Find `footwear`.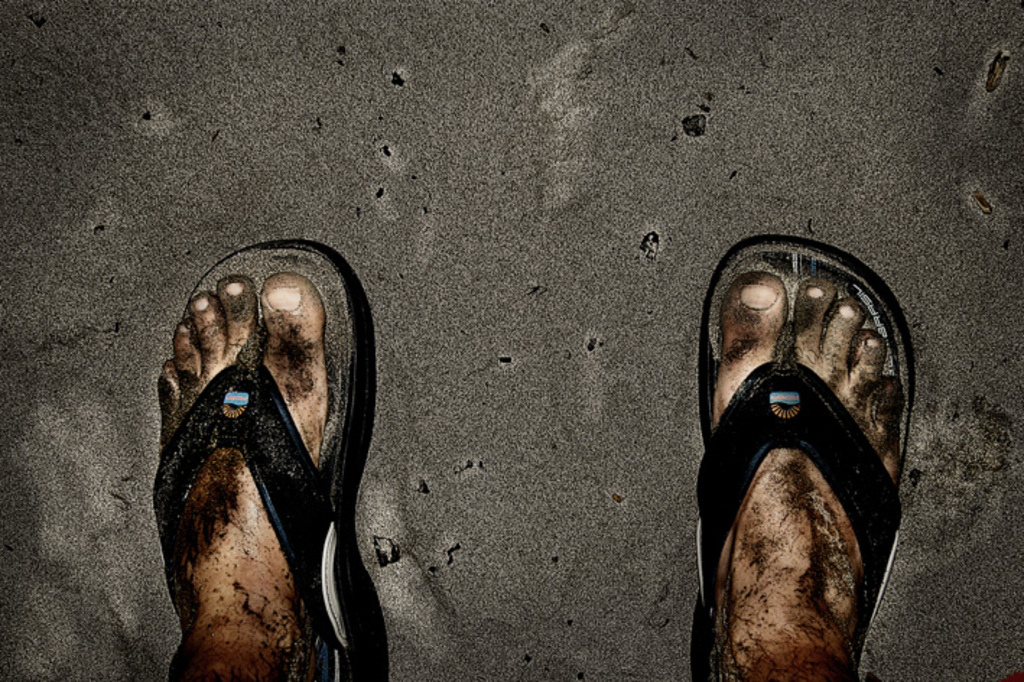
l=147, t=234, r=389, b=681.
